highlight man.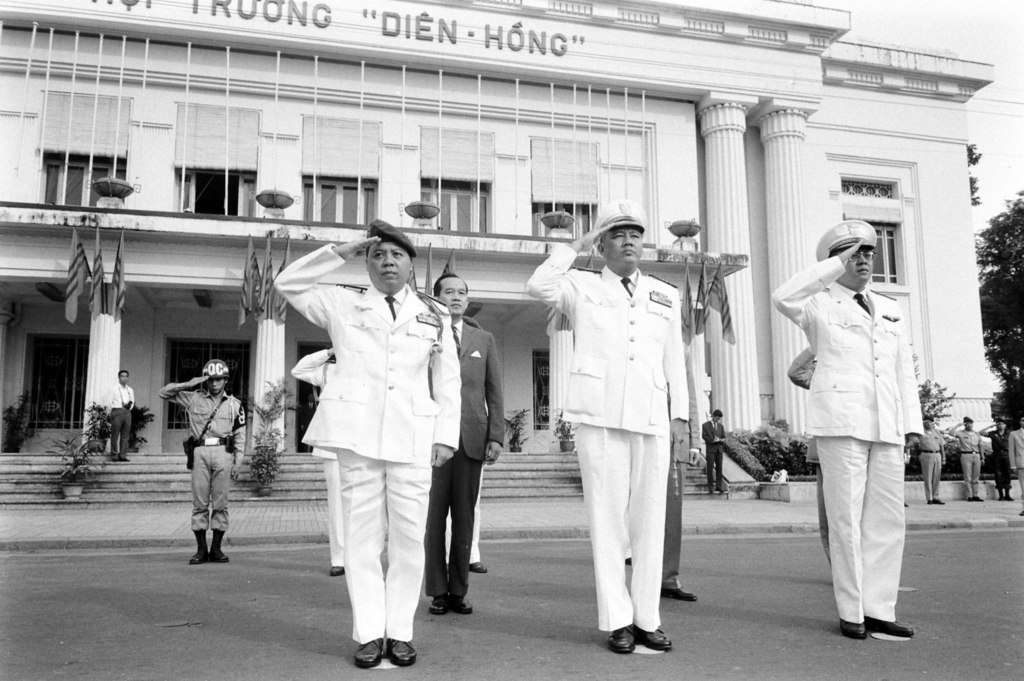
Highlighted region: bbox=(703, 409, 726, 493).
